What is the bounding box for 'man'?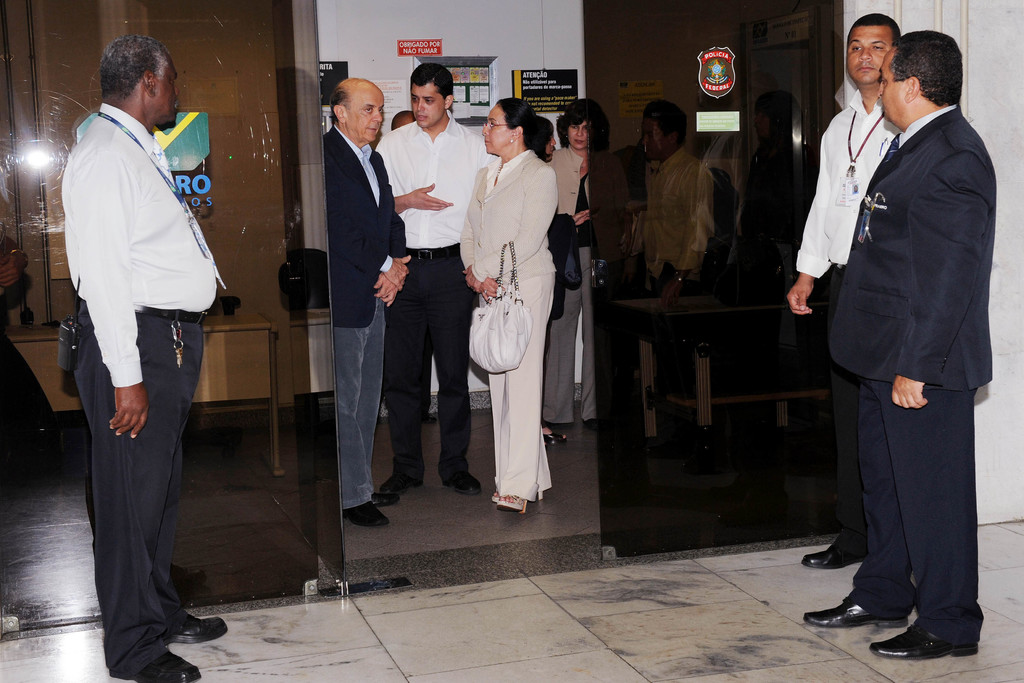
[left=319, top=76, right=414, bottom=536].
